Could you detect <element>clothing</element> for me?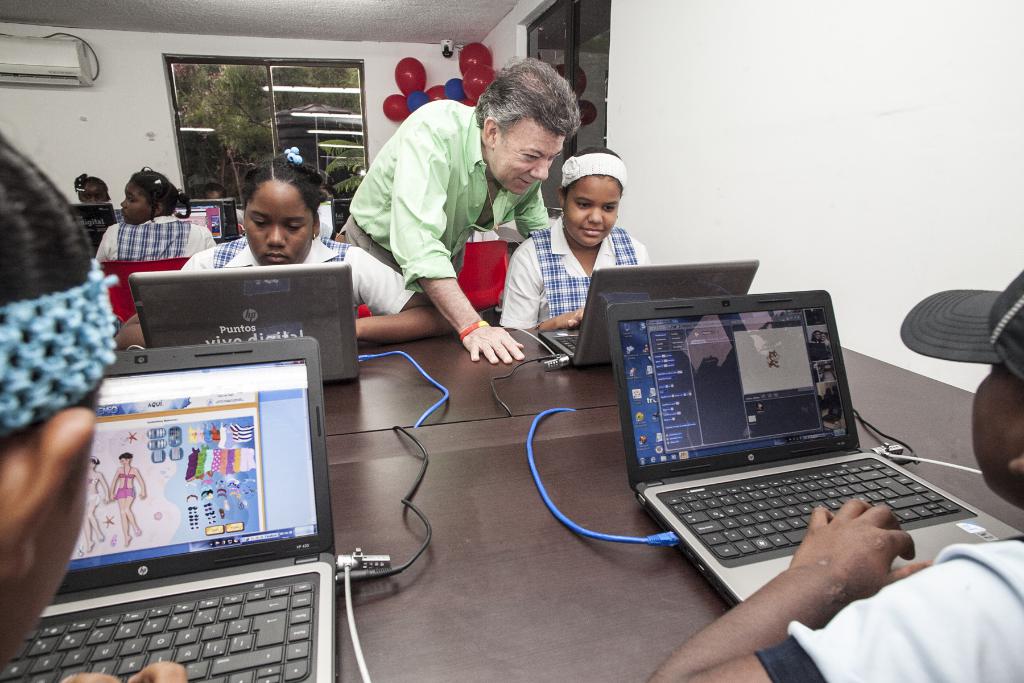
Detection result: (left=346, top=74, right=497, bottom=352).
